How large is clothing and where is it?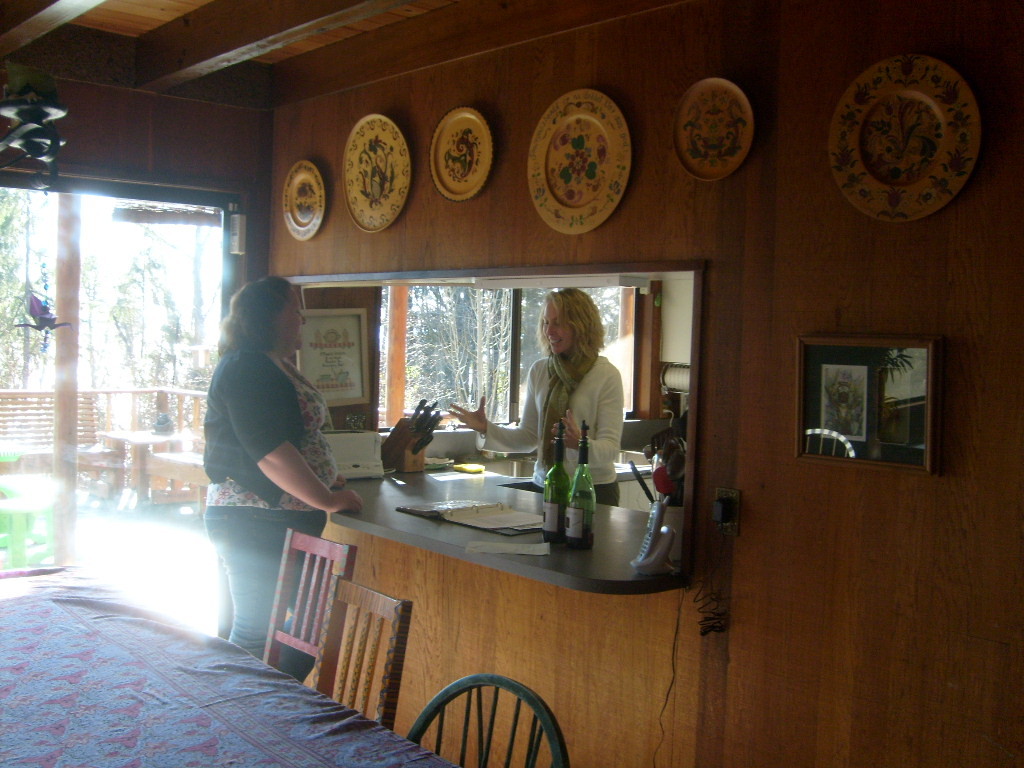
Bounding box: BBox(516, 323, 644, 501).
